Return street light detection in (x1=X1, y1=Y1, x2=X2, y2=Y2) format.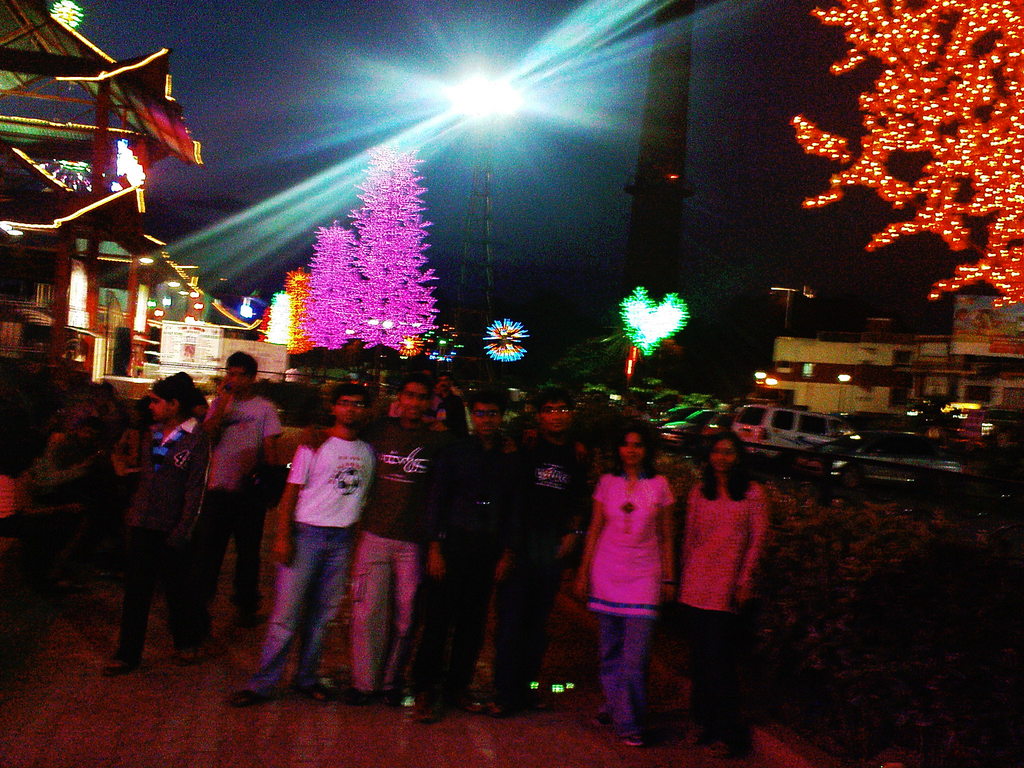
(x1=449, y1=67, x2=538, y2=358).
